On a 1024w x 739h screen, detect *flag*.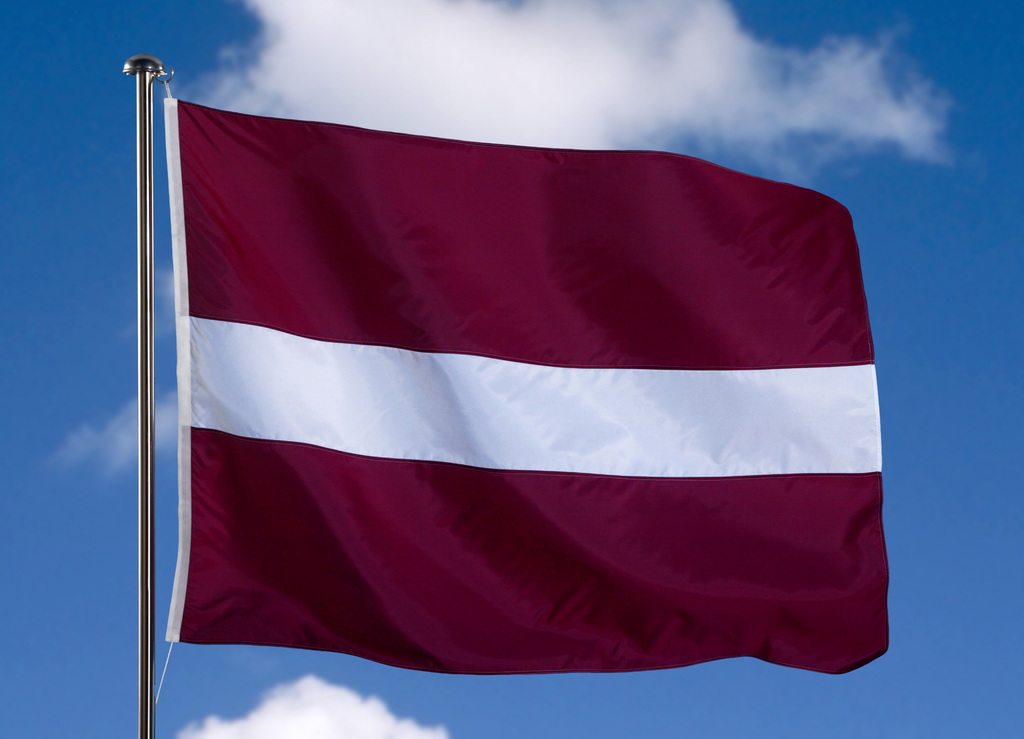
(129, 51, 898, 718).
